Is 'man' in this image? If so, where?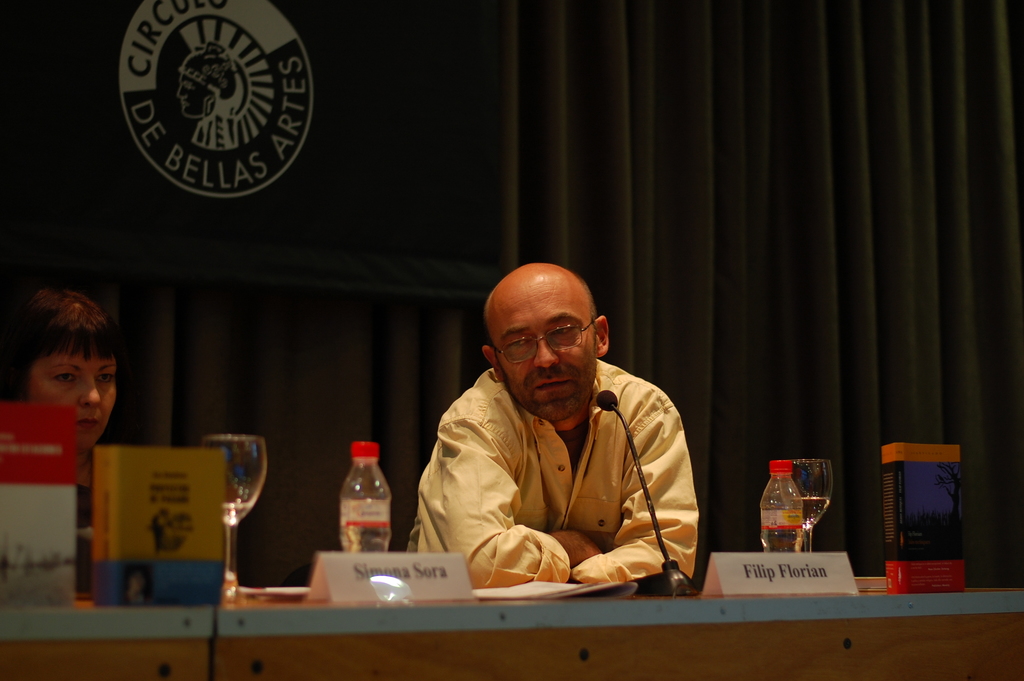
Yes, at rect(407, 270, 724, 599).
